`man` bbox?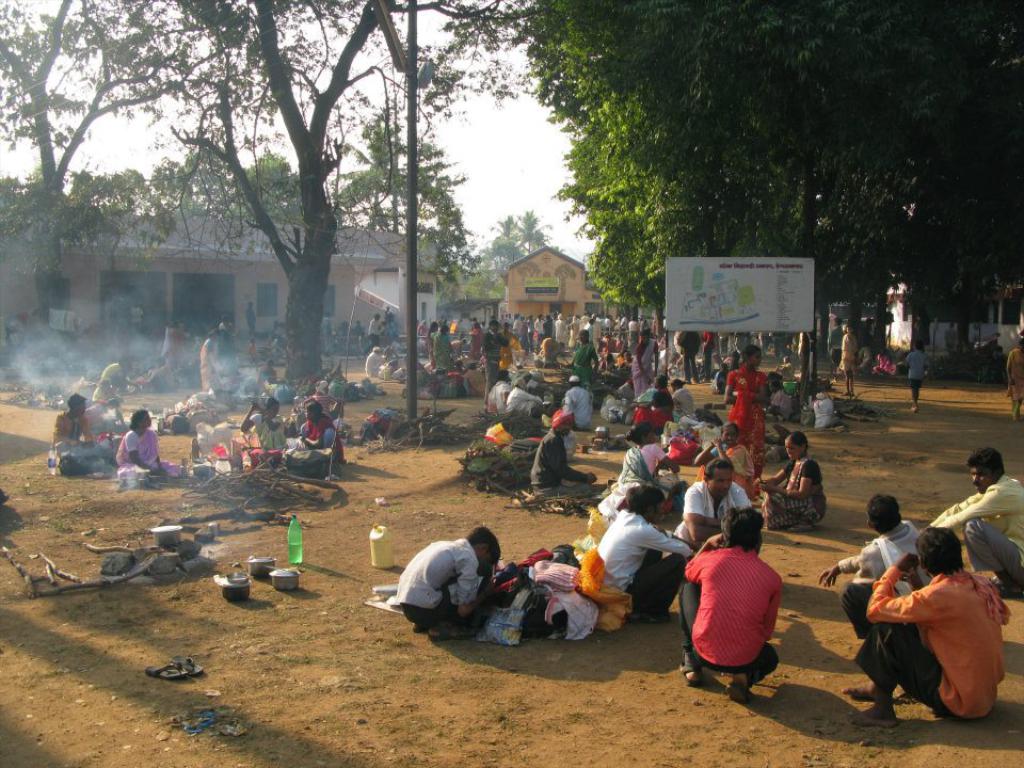
<region>819, 495, 924, 698</region>
